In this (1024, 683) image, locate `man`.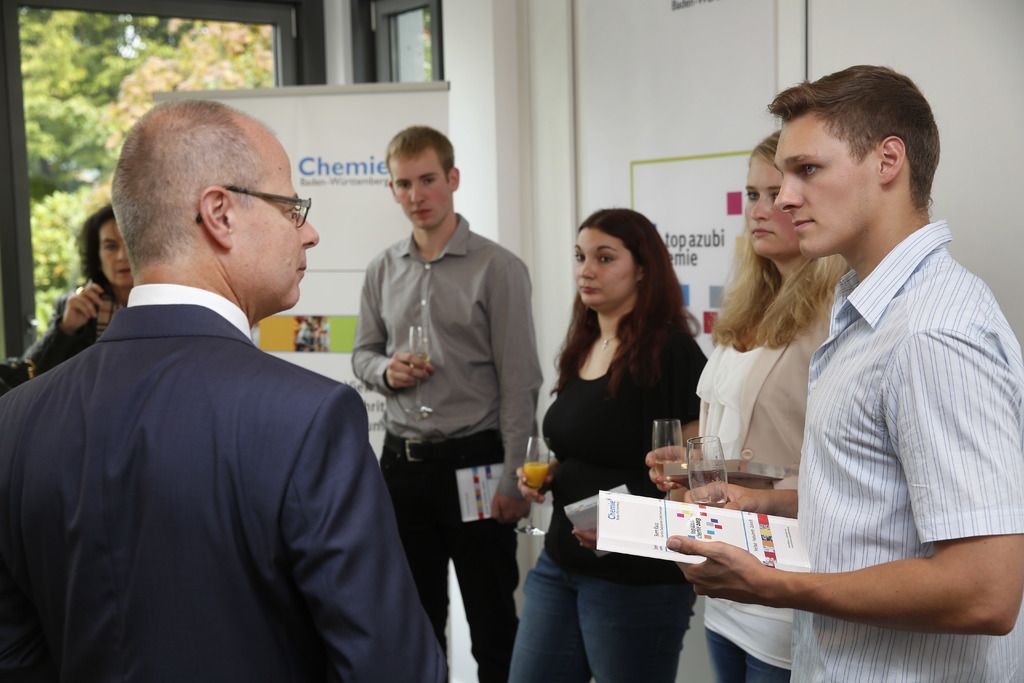
Bounding box: left=21, top=104, right=431, bottom=680.
